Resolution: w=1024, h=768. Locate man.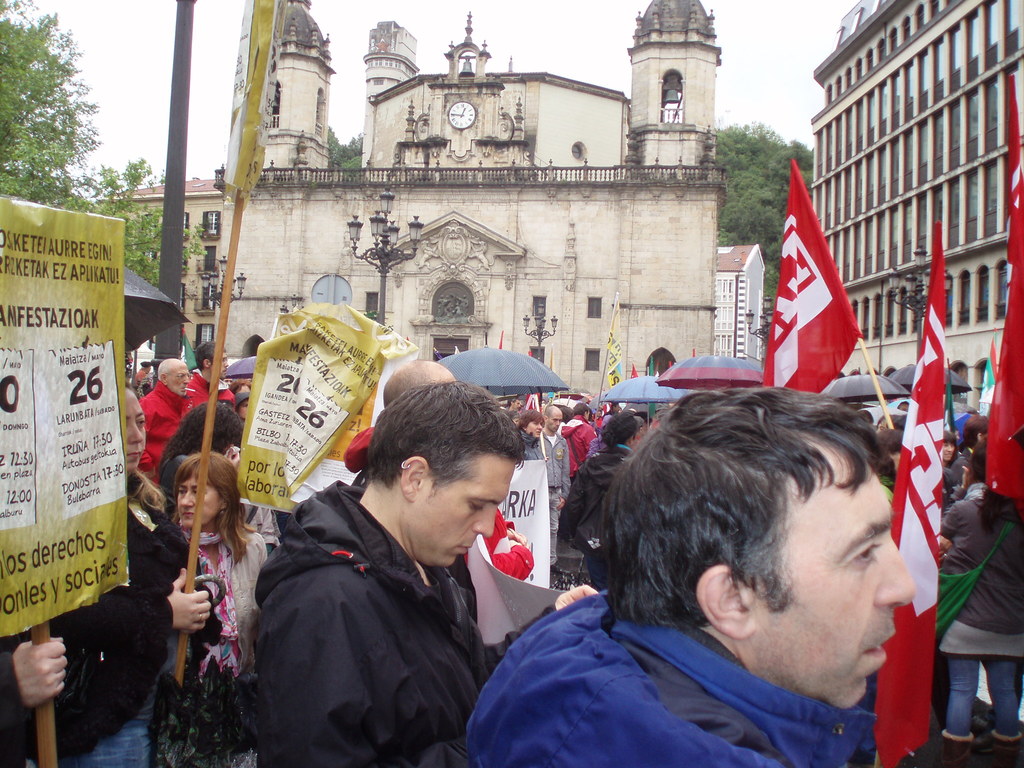
rect(531, 412, 575, 569).
